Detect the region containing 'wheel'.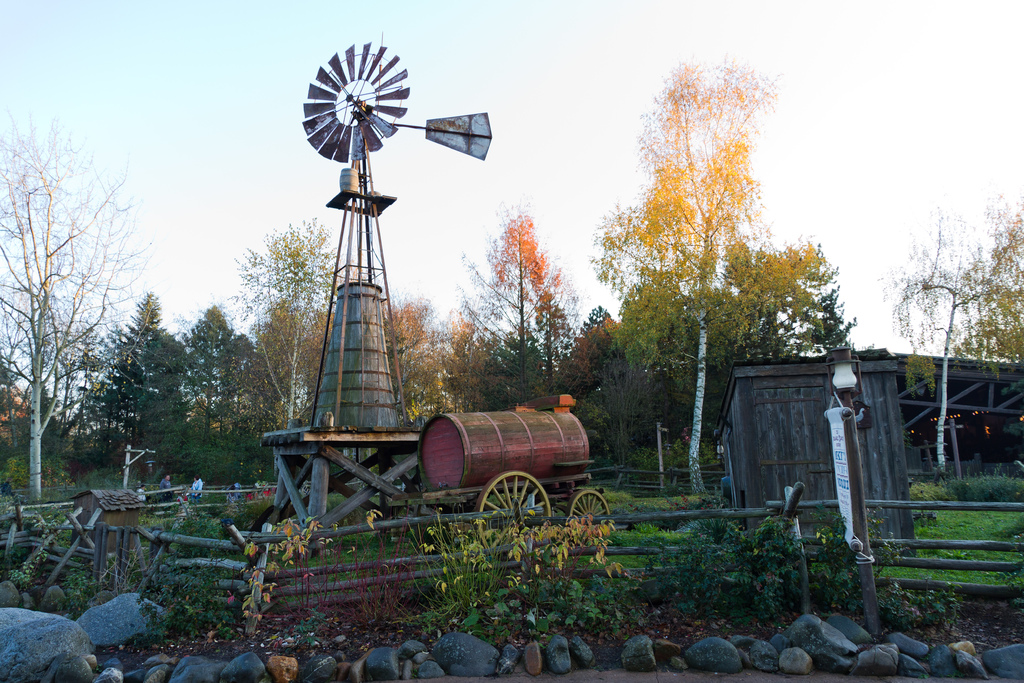
x1=566 y1=488 x2=607 y2=518.
